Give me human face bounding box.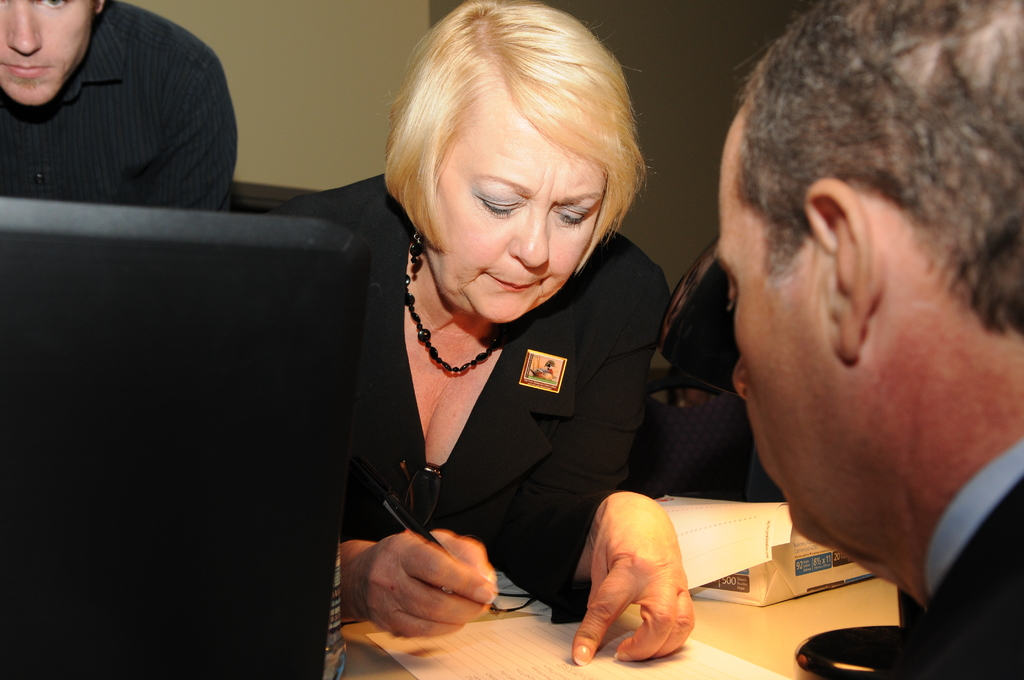
bbox=(434, 126, 606, 327).
